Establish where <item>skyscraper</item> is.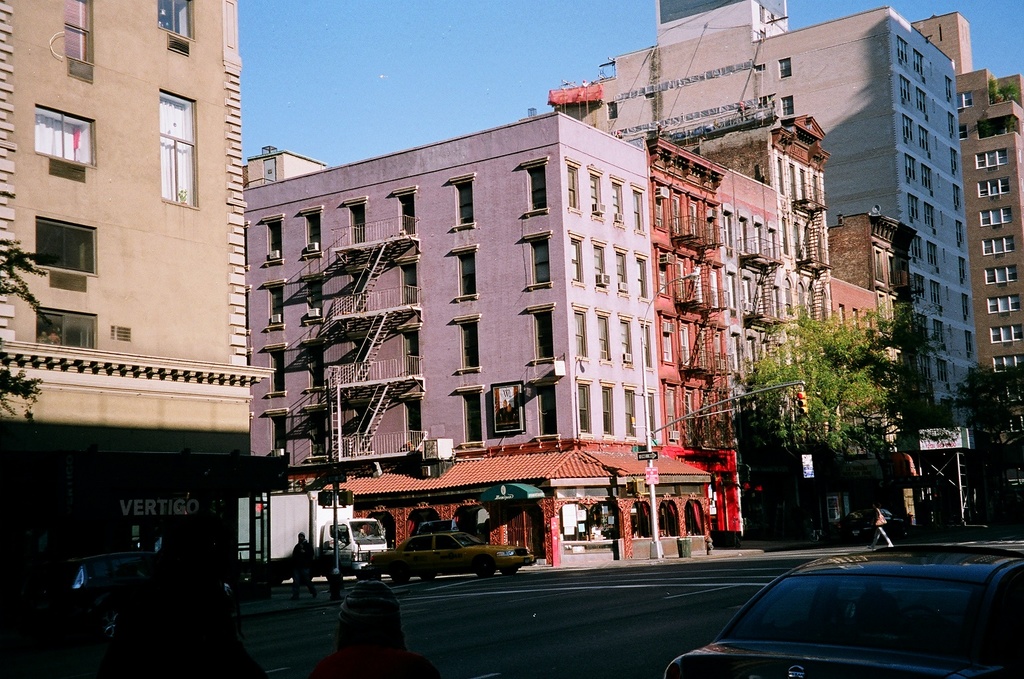
Established at x1=521 y1=0 x2=988 y2=439.
